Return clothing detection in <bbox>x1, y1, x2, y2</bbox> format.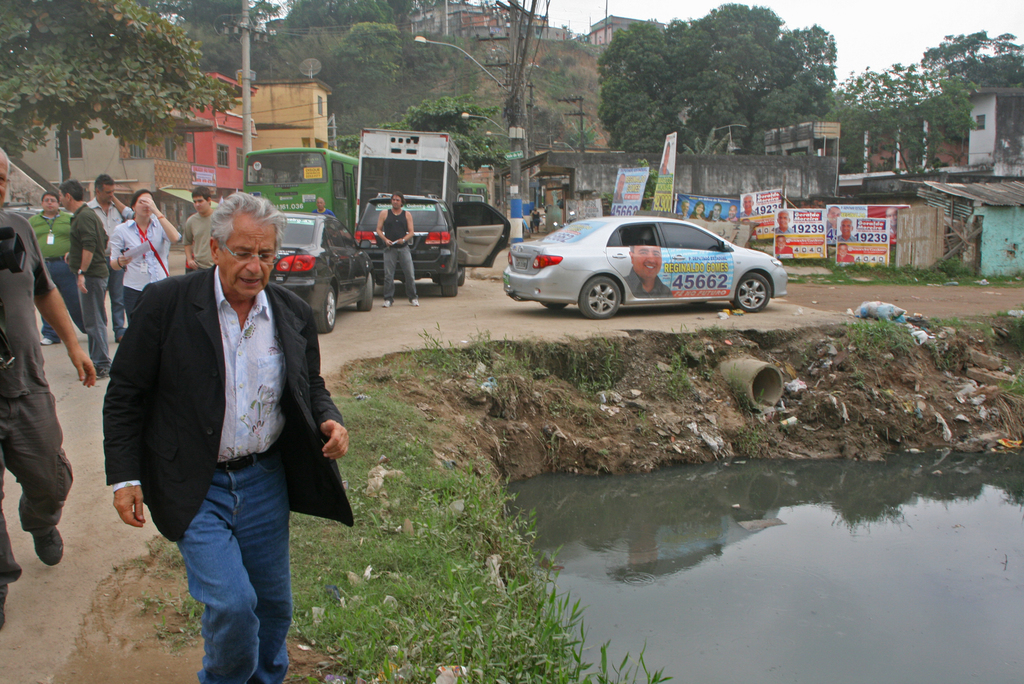
<bbox>0, 207, 74, 556</bbox>.
